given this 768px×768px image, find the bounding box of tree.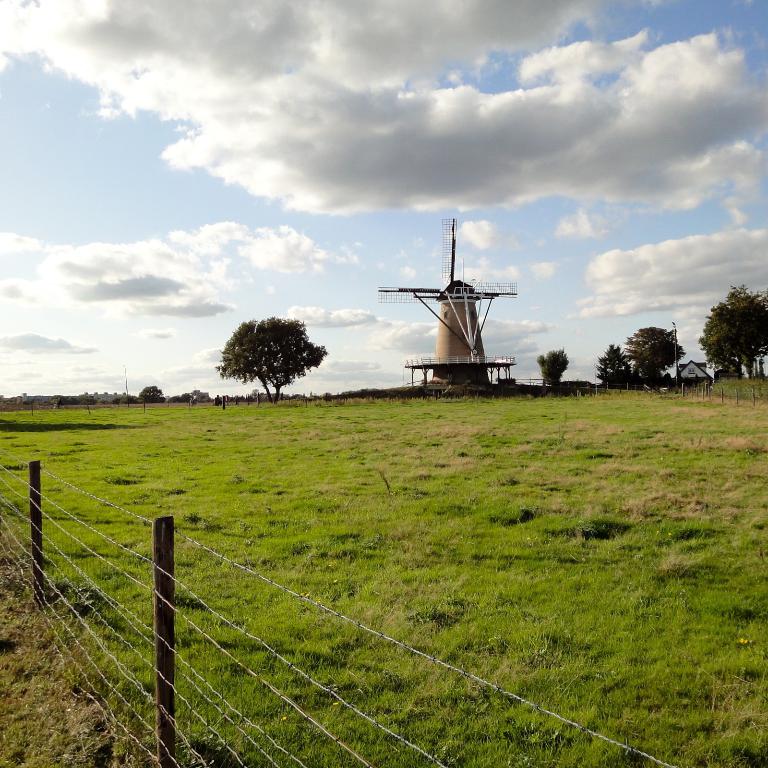
Rect(690, 279, 767, 381).
